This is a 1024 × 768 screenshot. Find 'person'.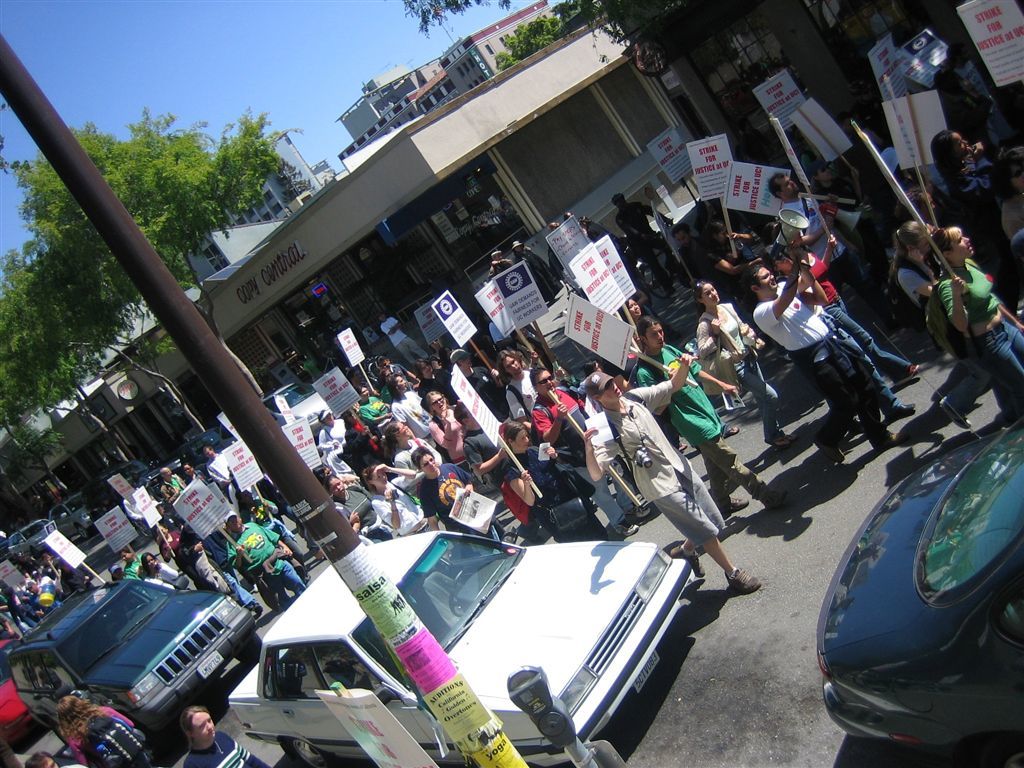
Bounding box: x1=489 y1=246 x2=515 y2=288.
